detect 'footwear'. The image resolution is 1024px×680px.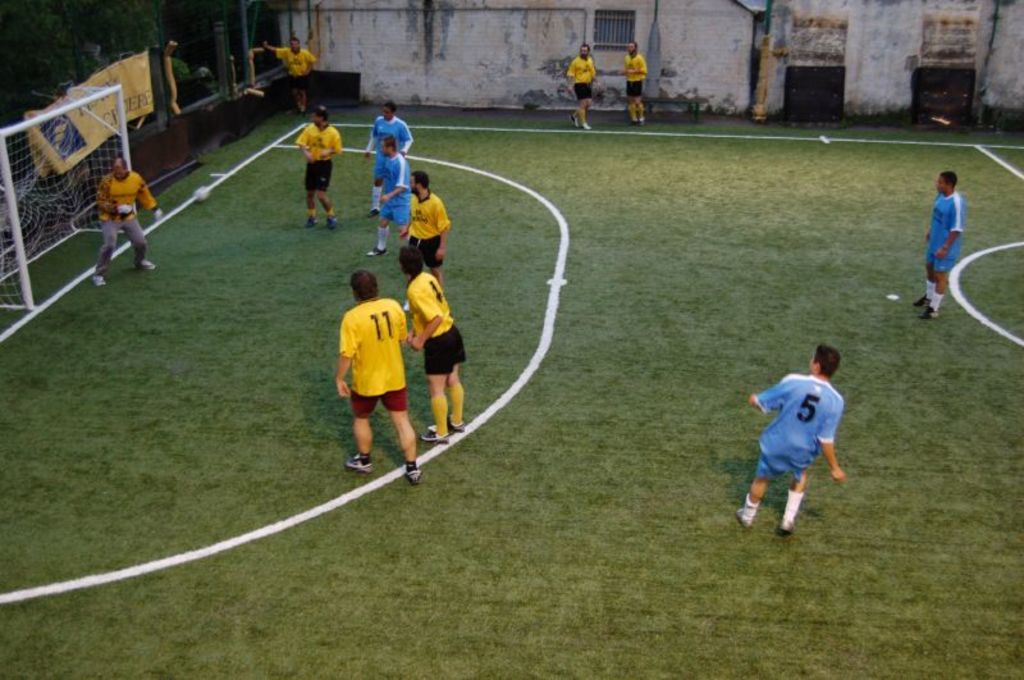
774:517:803:538.
